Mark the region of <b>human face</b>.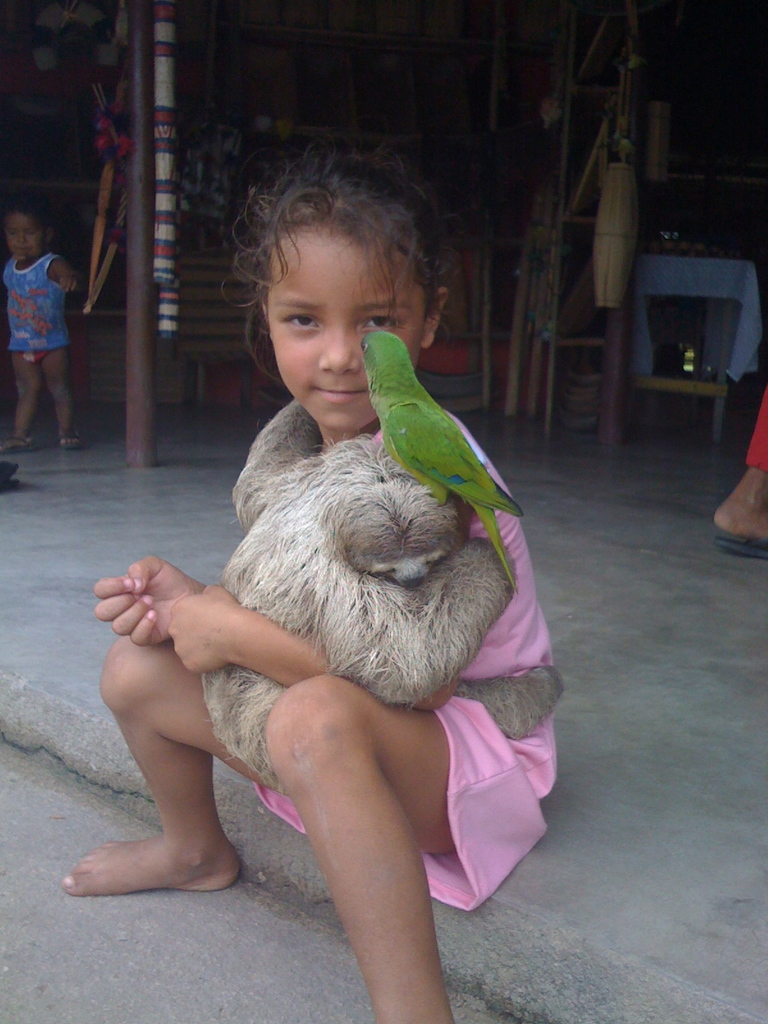
Region: box=[250, 200, 429, 413].
